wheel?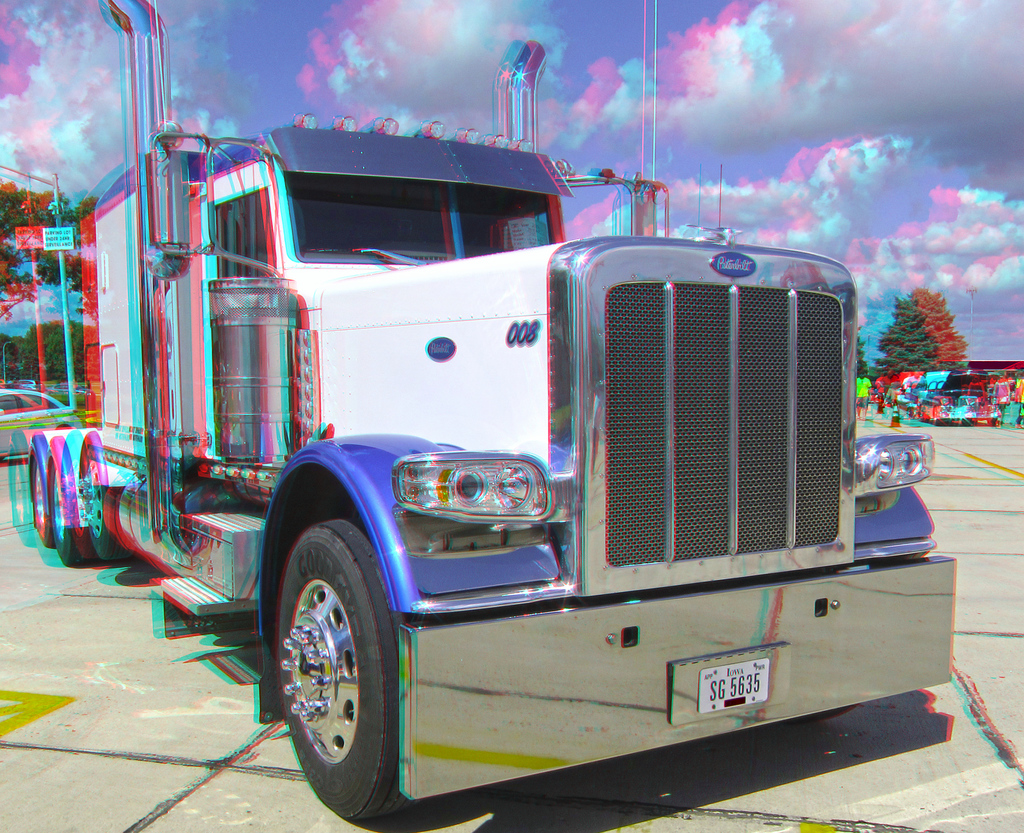
bbox=(49, 456, 85, 572)
